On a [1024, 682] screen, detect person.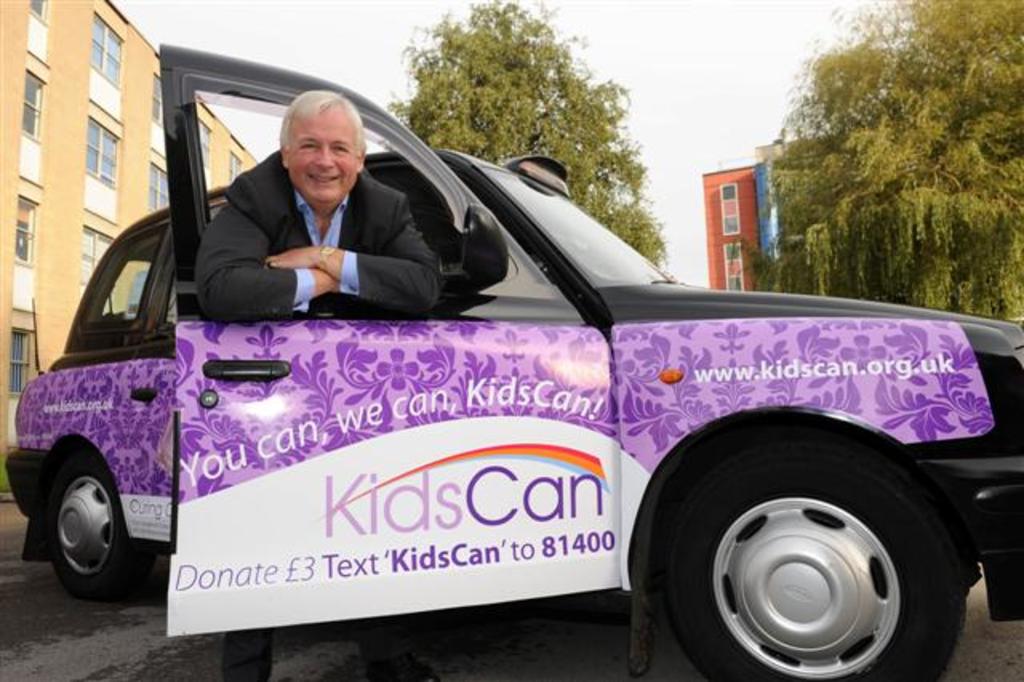
[x1=197, y1=91, x2=443, y2=680].
